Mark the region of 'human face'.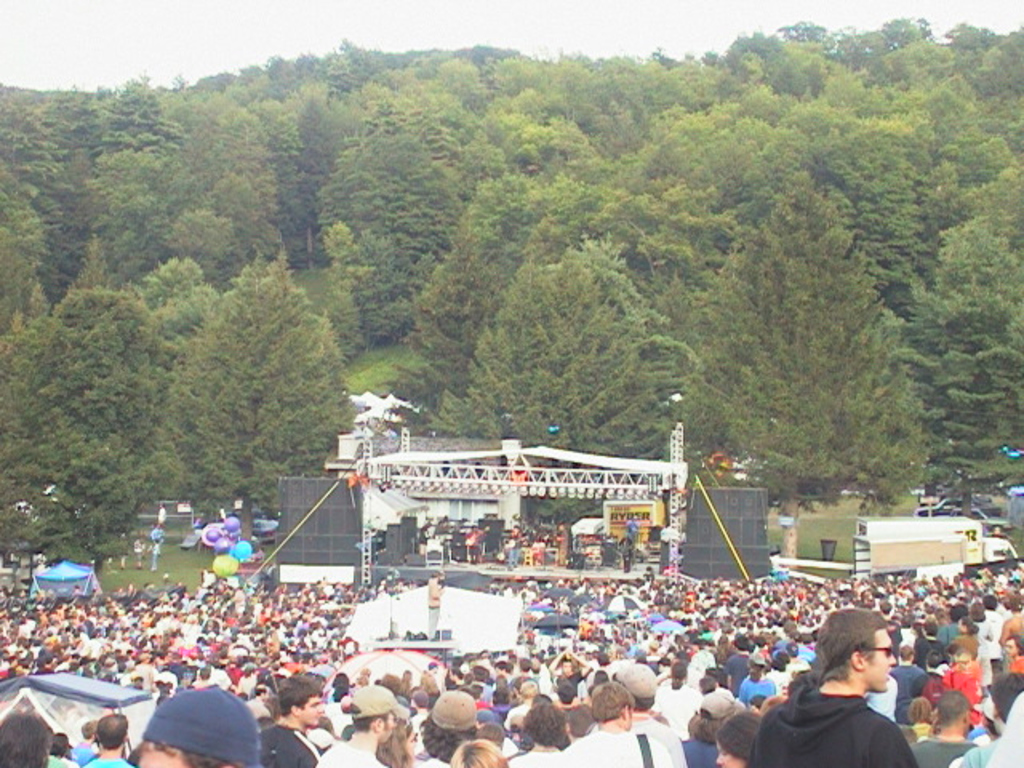
Region: rect(1003, 637, 1019, 659).
